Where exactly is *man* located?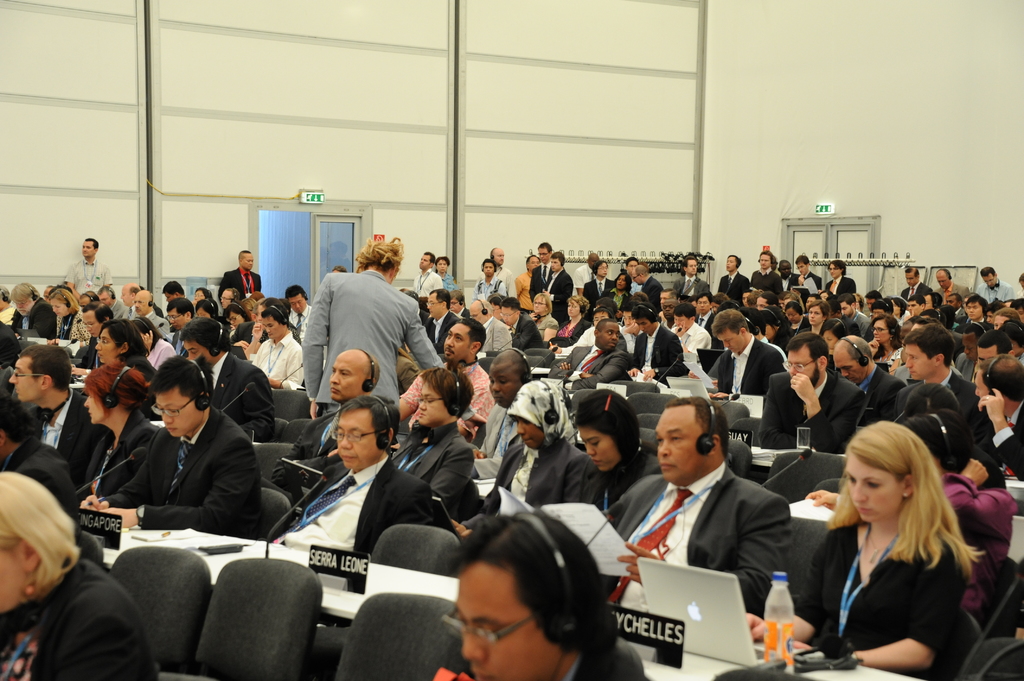
Its bounding box is rect(971, 352, 1023, 480).
